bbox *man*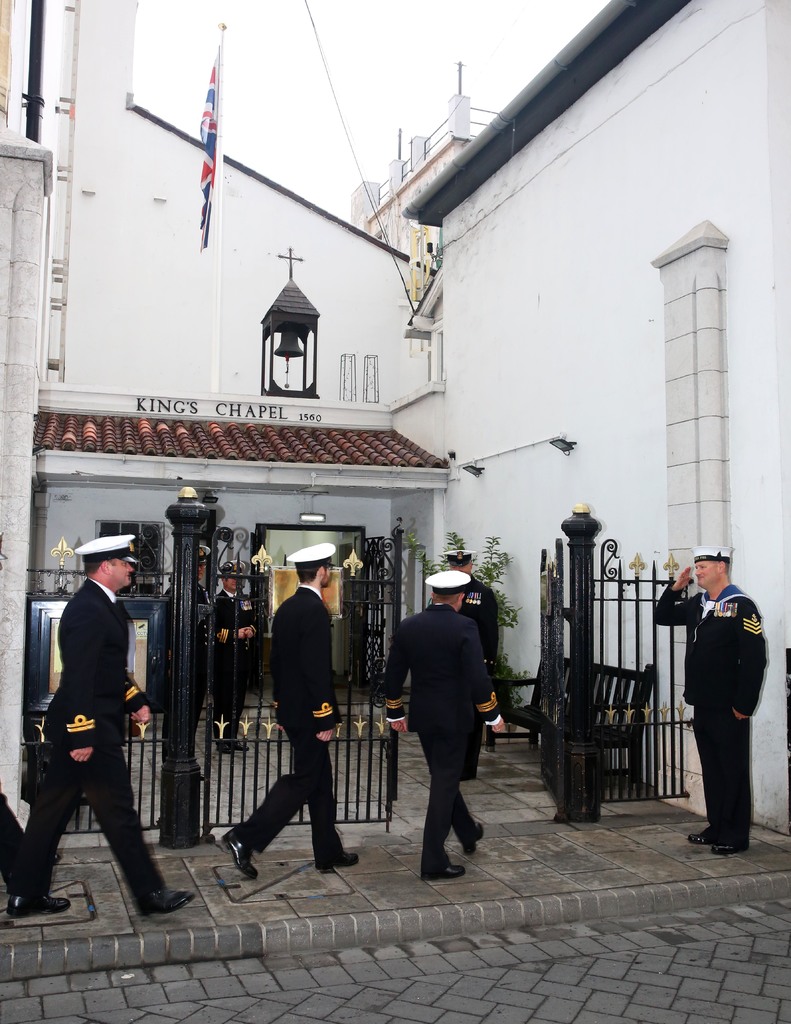
left=445, top=547, right=507, bottom=783
